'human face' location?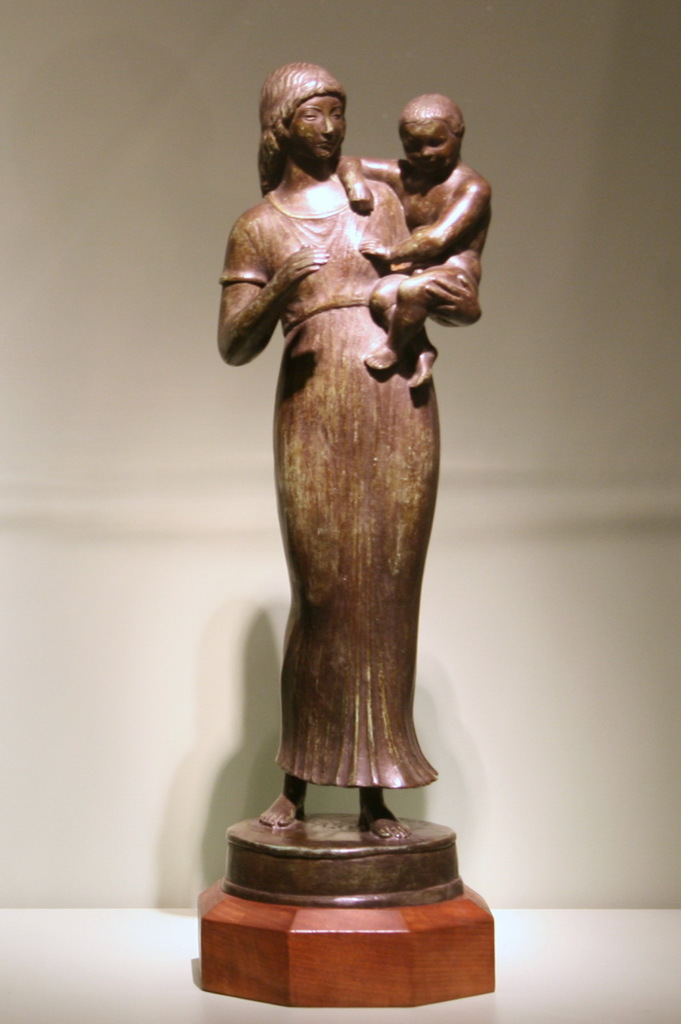
398:117:452:175
